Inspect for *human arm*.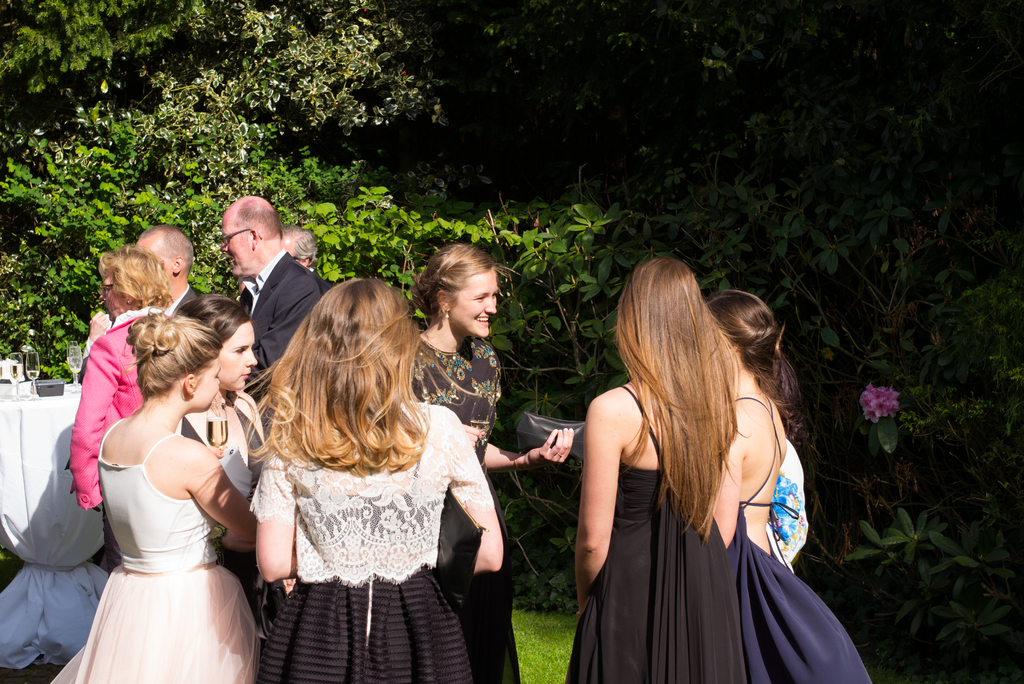
Inspection: bbox=[424, 402, 520, 572].
